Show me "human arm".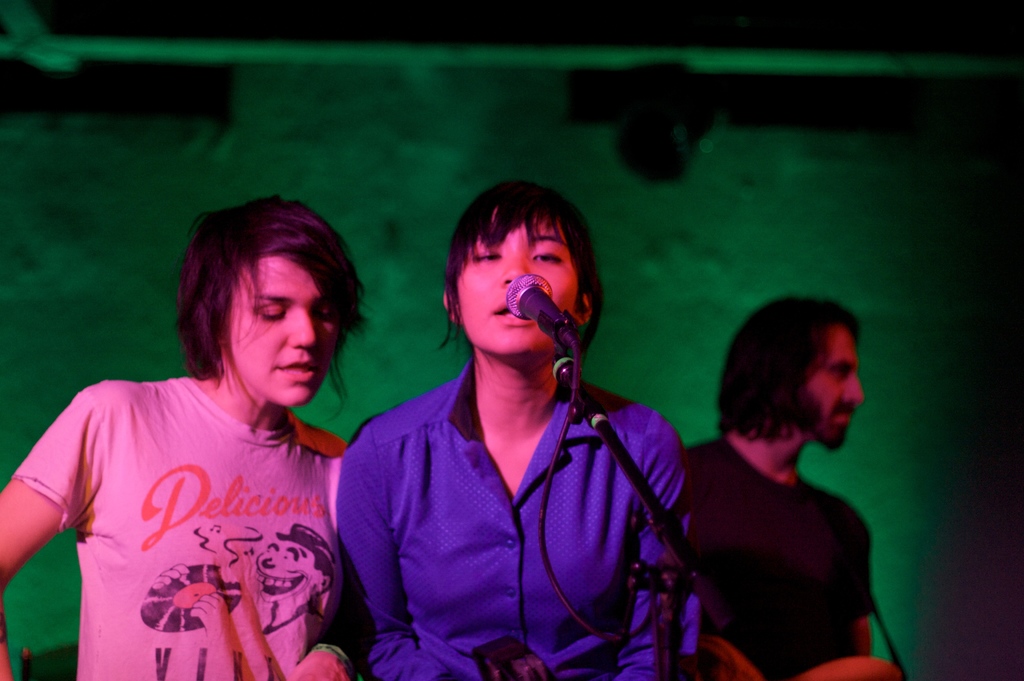
"human arm" is here: pyautogui.locateOnScreen(847, 507, 877, 657).
